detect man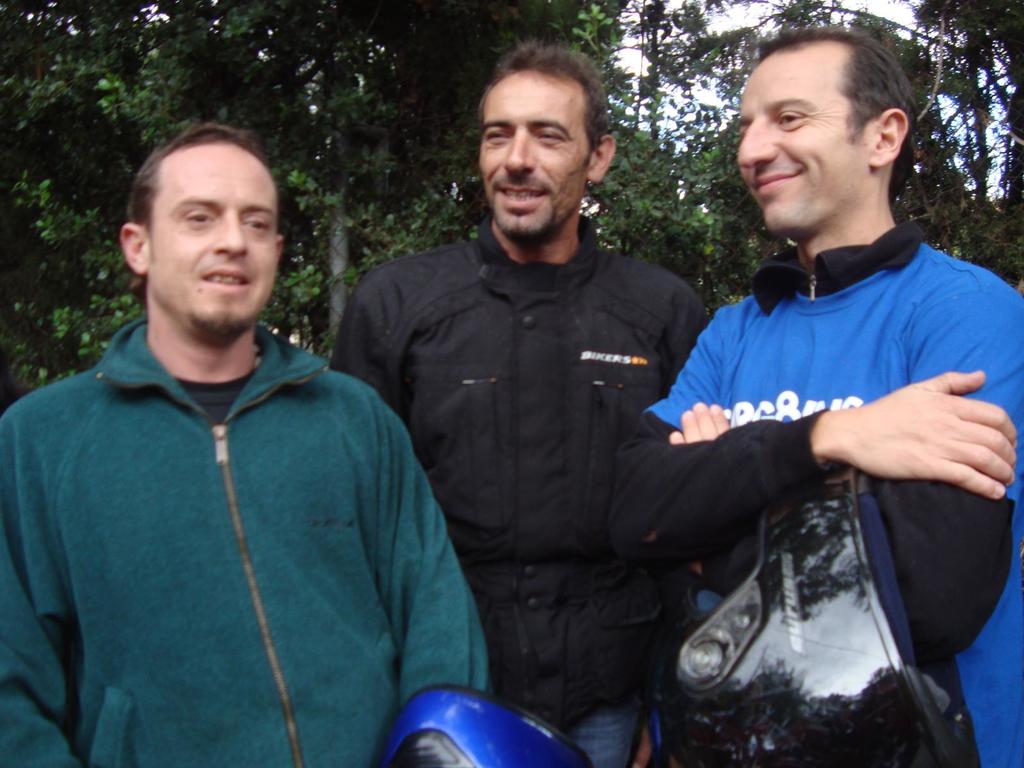
locate(22, 111, 485, 762)
